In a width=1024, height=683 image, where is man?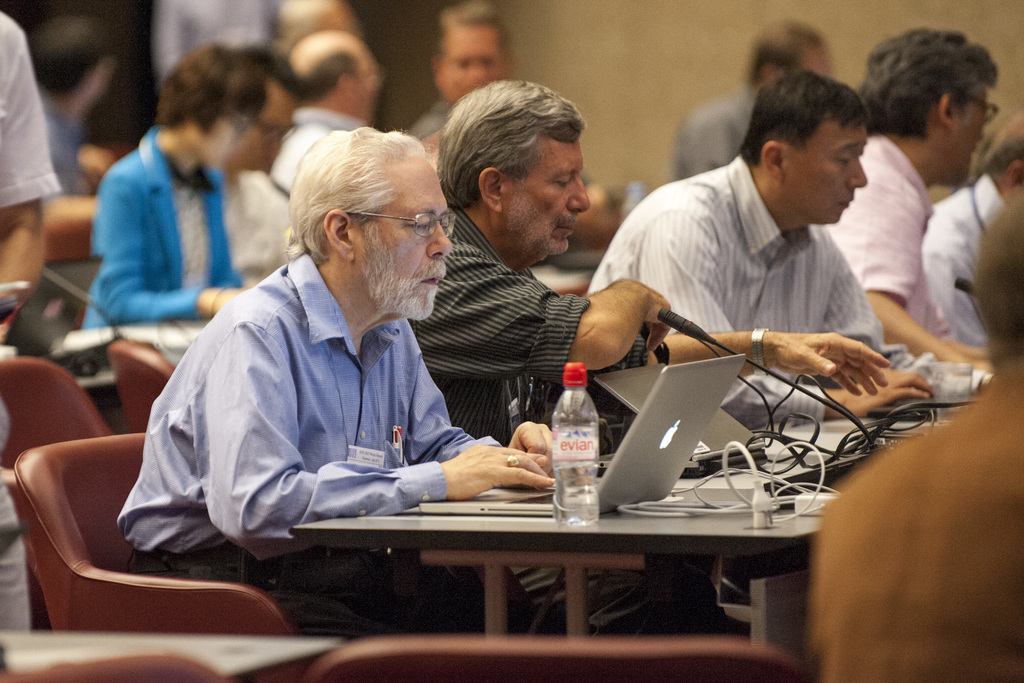
bbox(152, 121, 585, 580).
